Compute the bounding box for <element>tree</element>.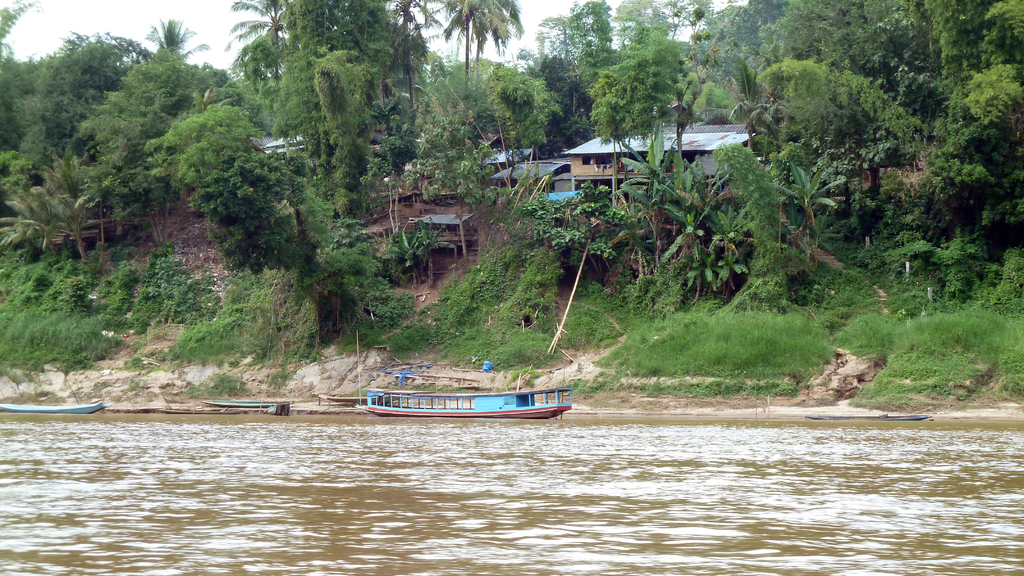
region(0, 59, 44, 151).
